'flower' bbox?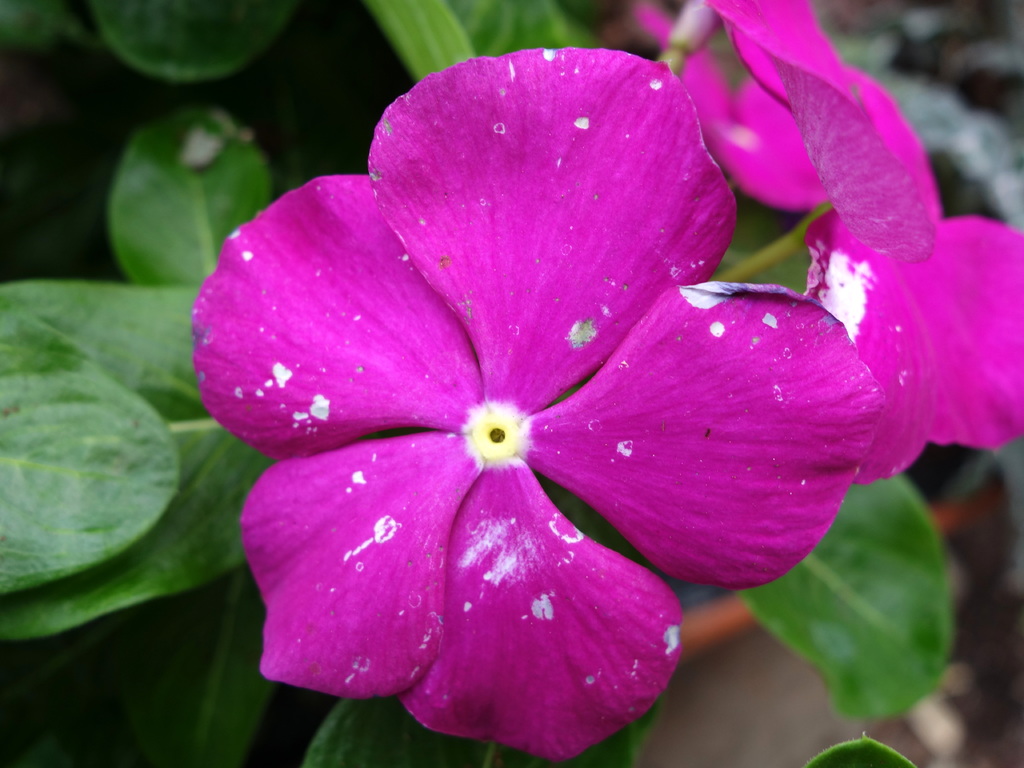
192 47 888 757
